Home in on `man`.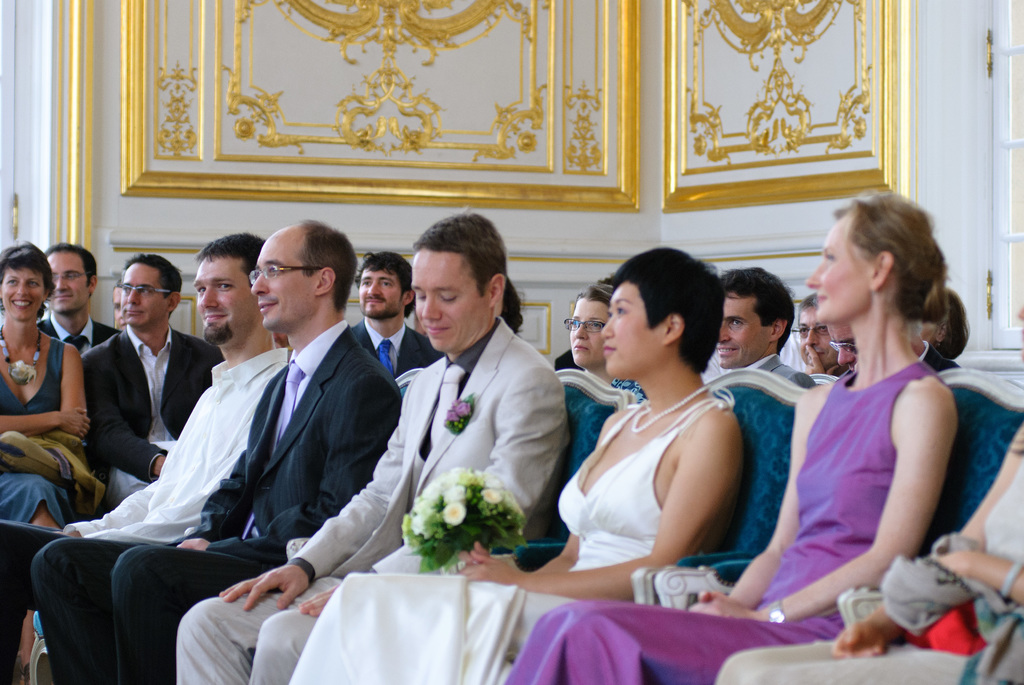
Homed in at rect(829, 315, 860, 374).
